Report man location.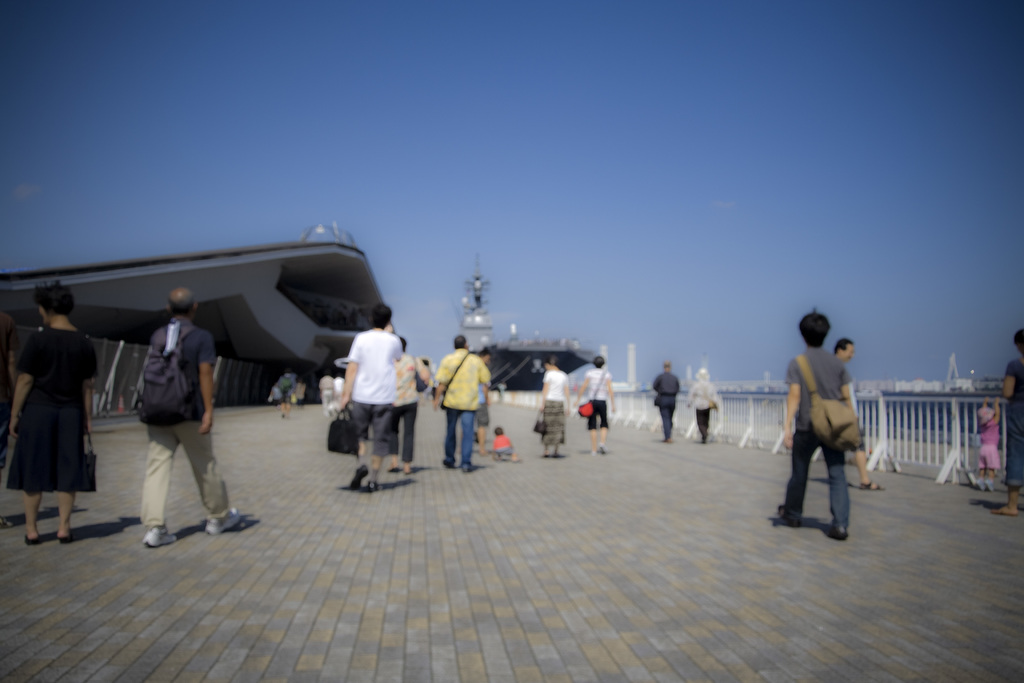
Report: left=472, top=338, right=488, bottom=456.
